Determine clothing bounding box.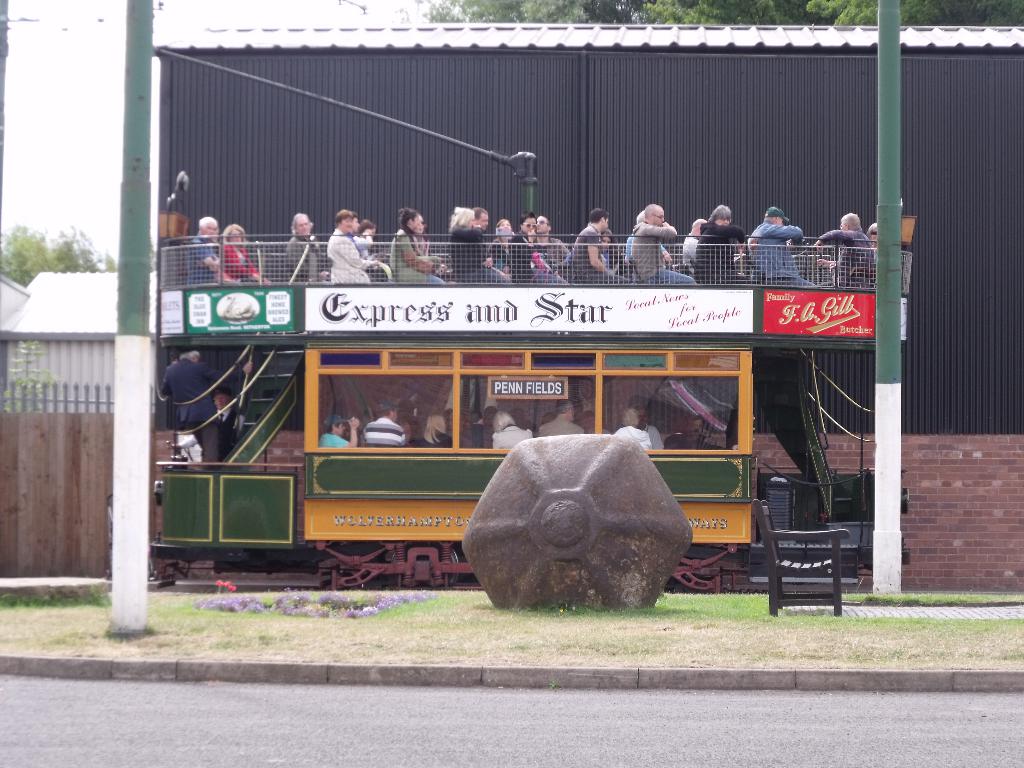
Determined: <region>324, 239, 389, 296</region>.
